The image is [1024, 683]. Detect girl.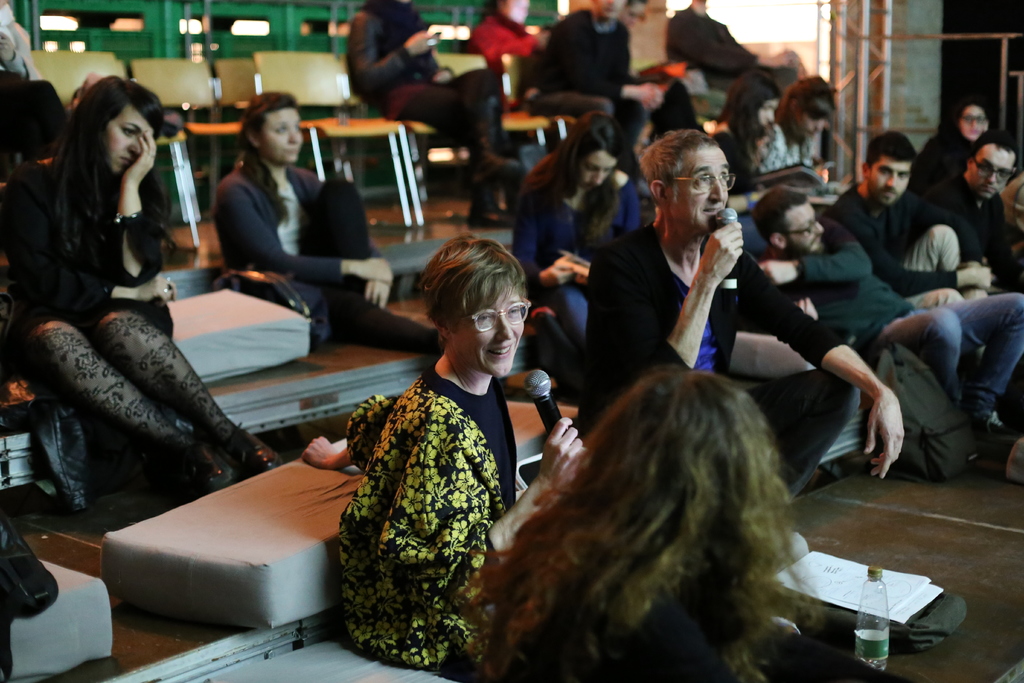
Detection: <bbox>464, 359, 831, 682</bbox>.
